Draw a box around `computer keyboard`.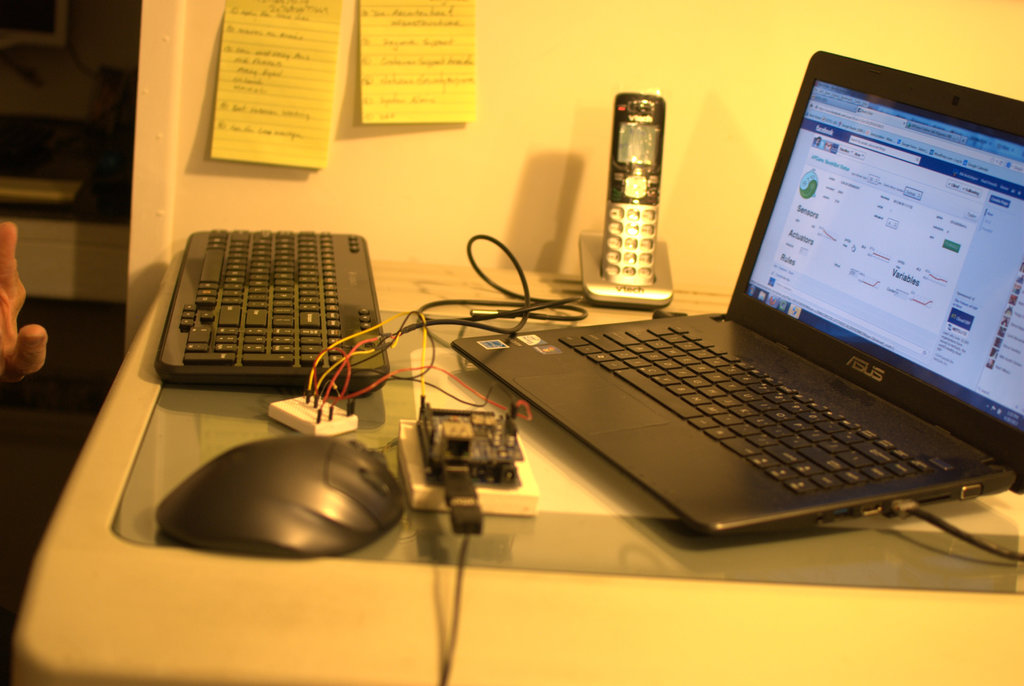
(left=156, top=227, right=385, bottom=387).
